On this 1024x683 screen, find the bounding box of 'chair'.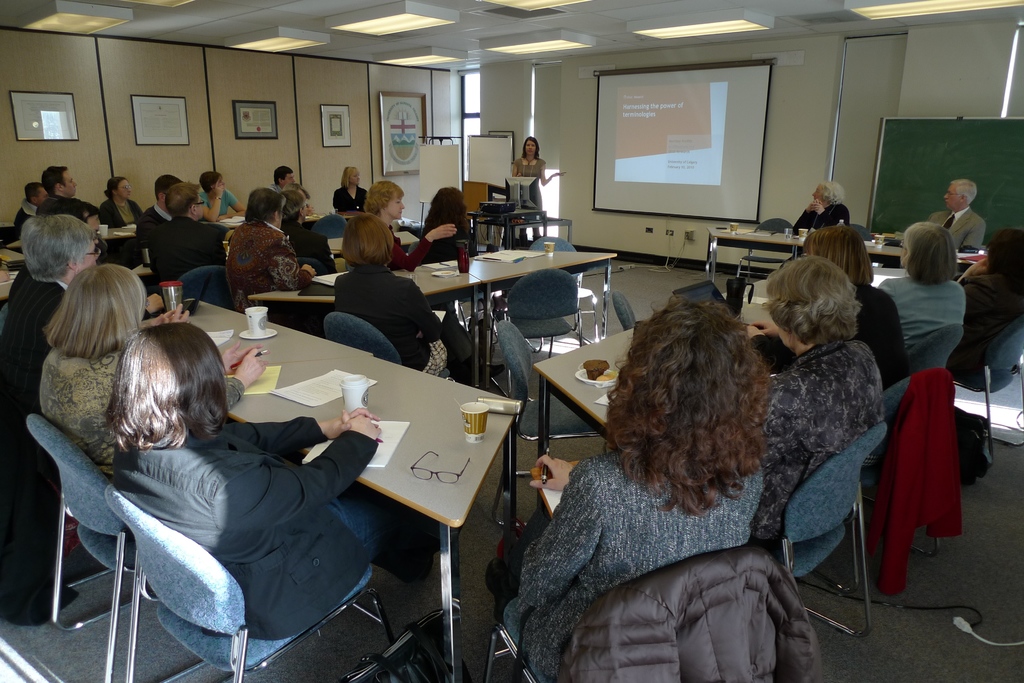
Bounding box: bbox=(610, 290, 641, 330).
